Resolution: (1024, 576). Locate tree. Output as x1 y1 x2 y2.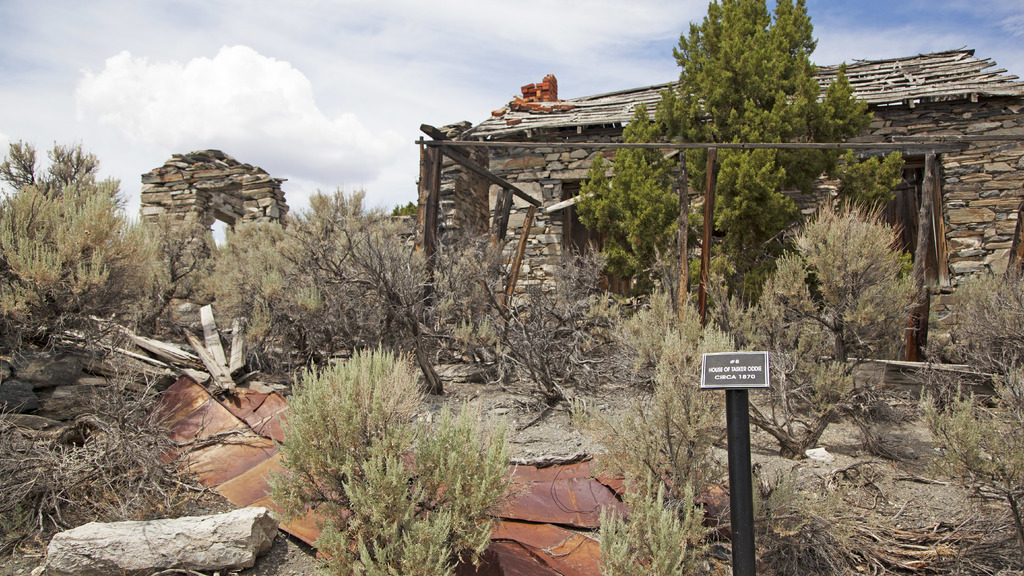
0 134 102 196.
